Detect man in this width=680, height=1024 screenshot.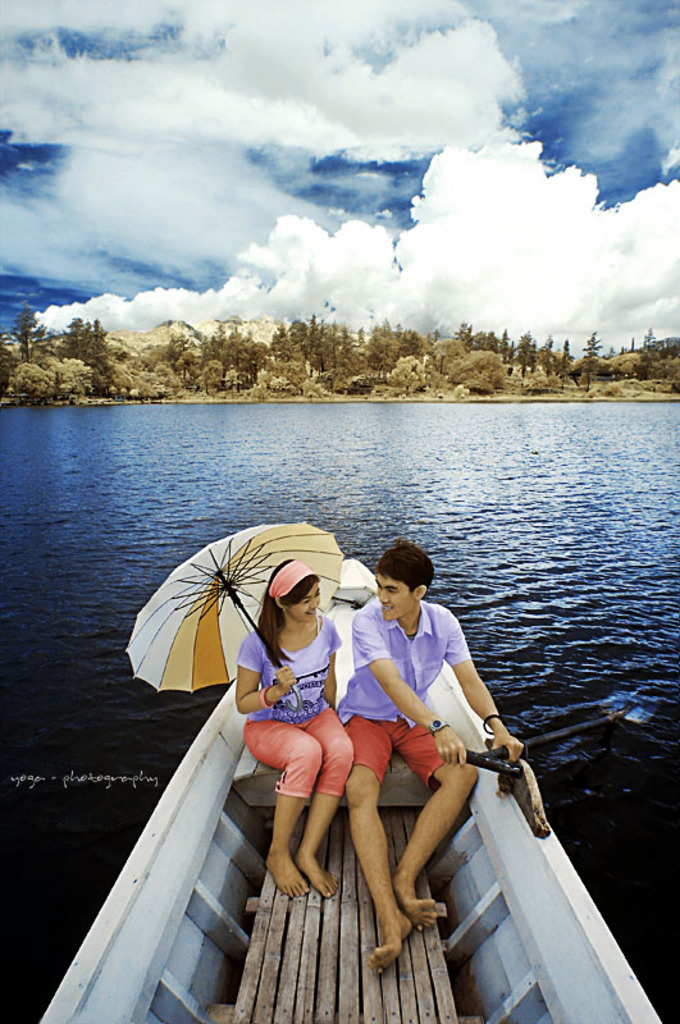
Detection: 337, 541, 521, 980.
